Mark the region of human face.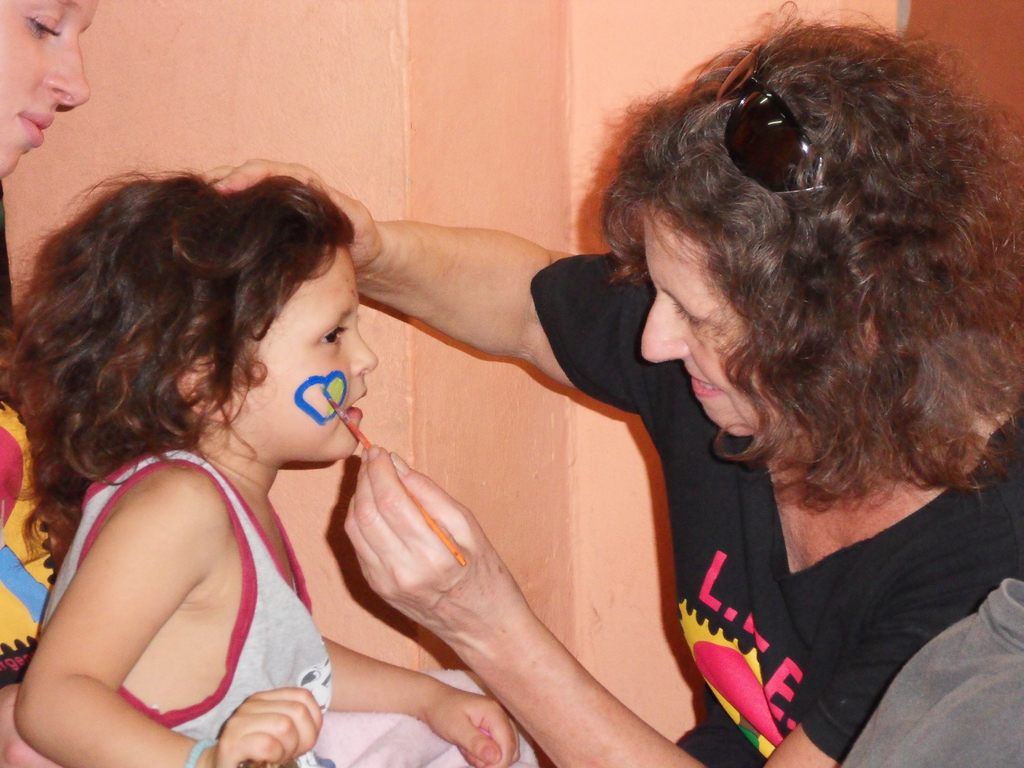
Region: 642/199/758/436.
